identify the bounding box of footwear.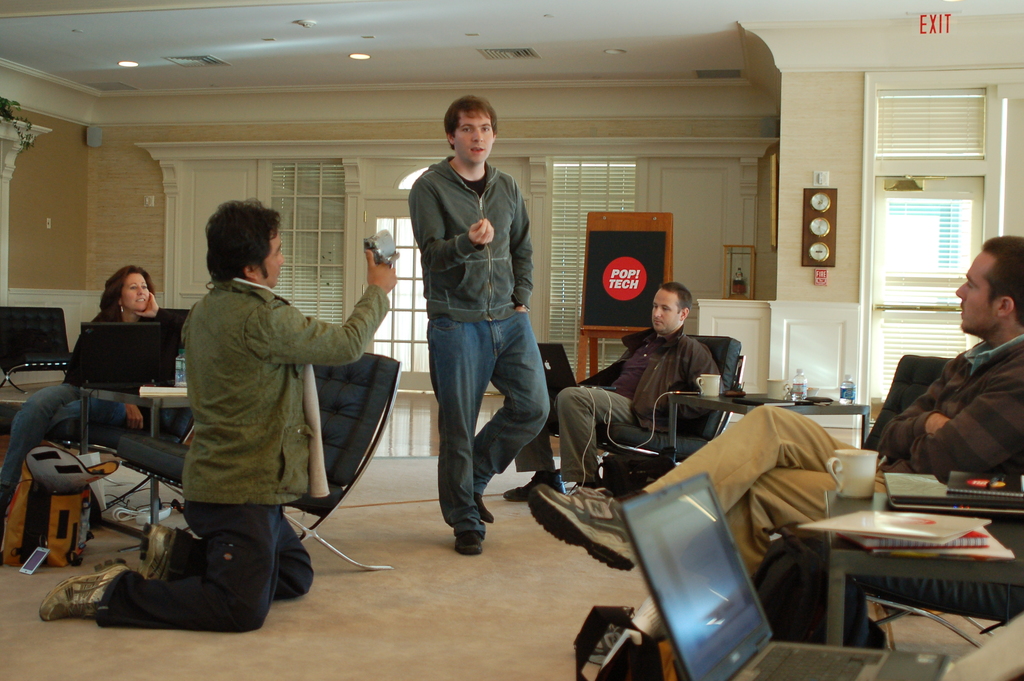
rect(36, 561, 129, 627).
